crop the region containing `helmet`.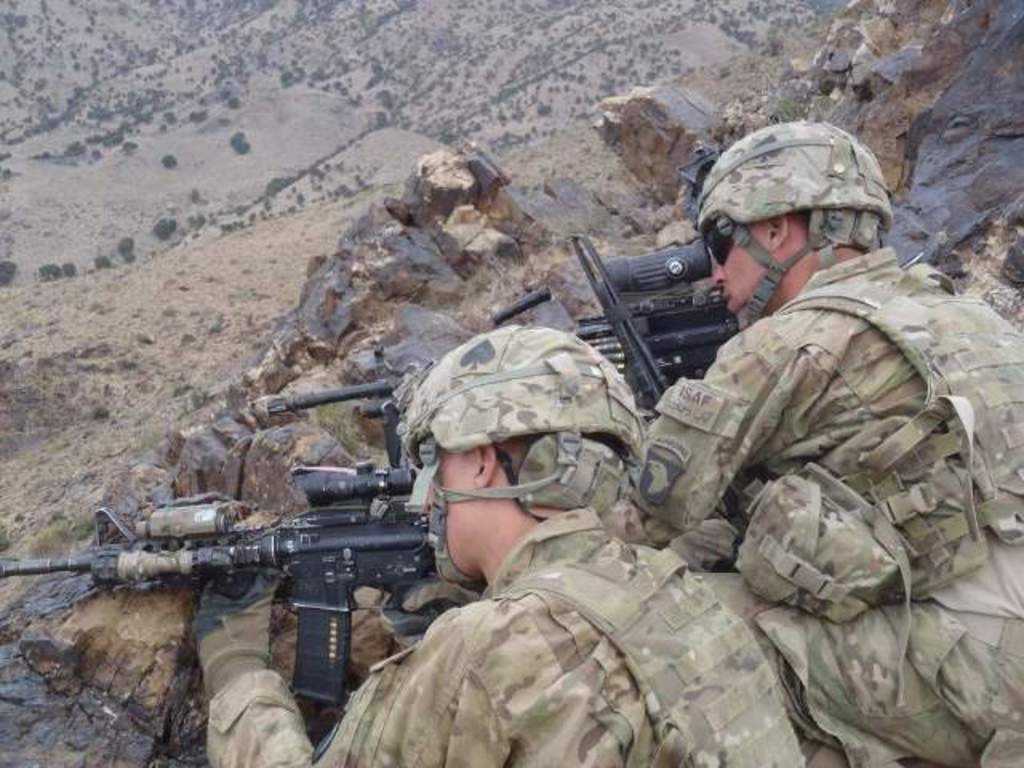
Crop region: crop(682, 136, 901, 309).
